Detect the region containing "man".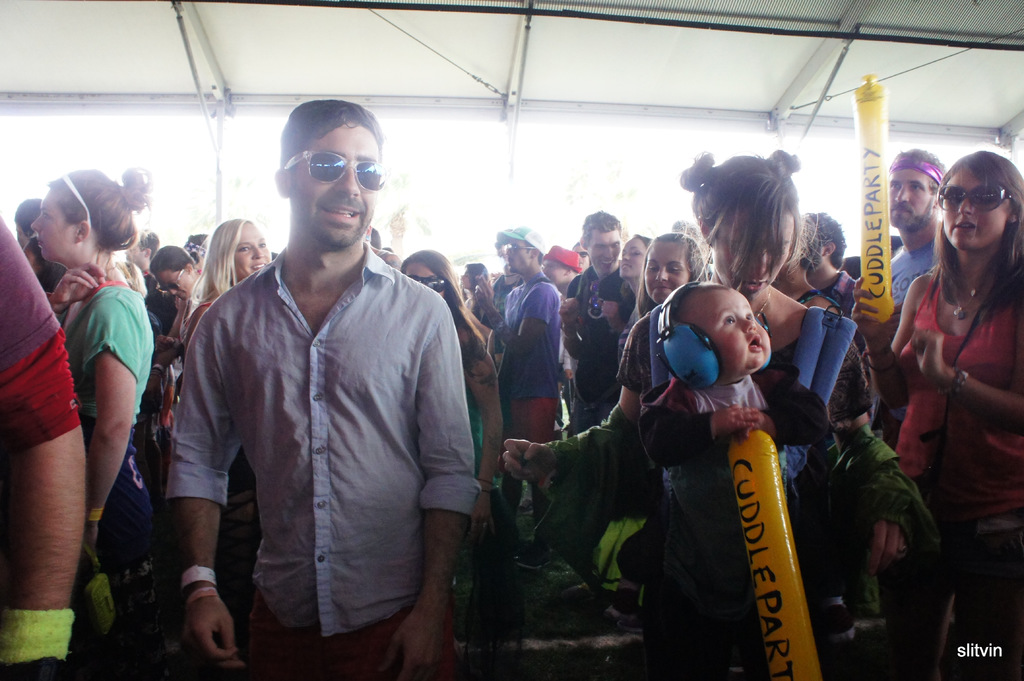
<box>883,151,952,315</box>.
